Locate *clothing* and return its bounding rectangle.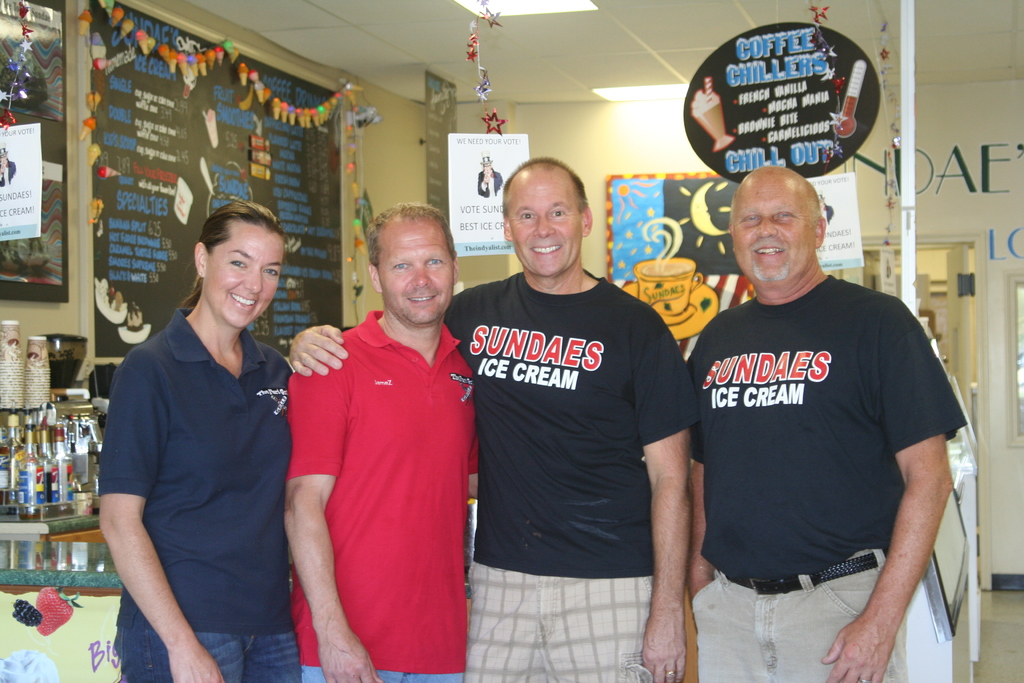
(x1=302, y1=306, x2=476, y2=682).
